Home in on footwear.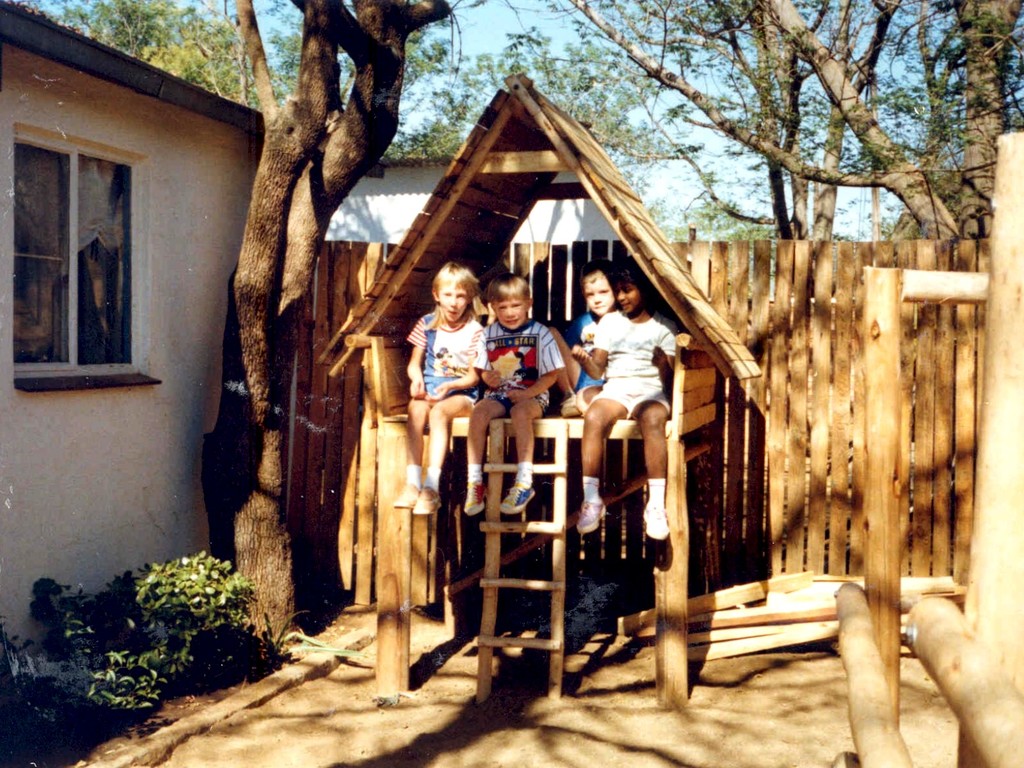
Homed in at (412,483,442,516).
